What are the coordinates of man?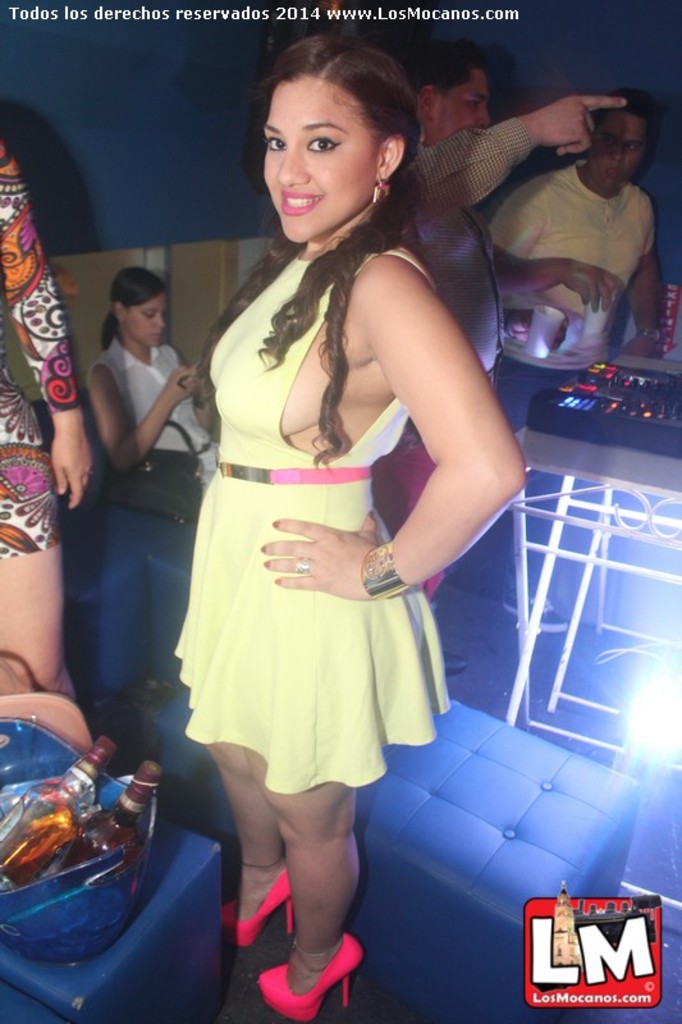
BBox(409, 41, 623, 666).
